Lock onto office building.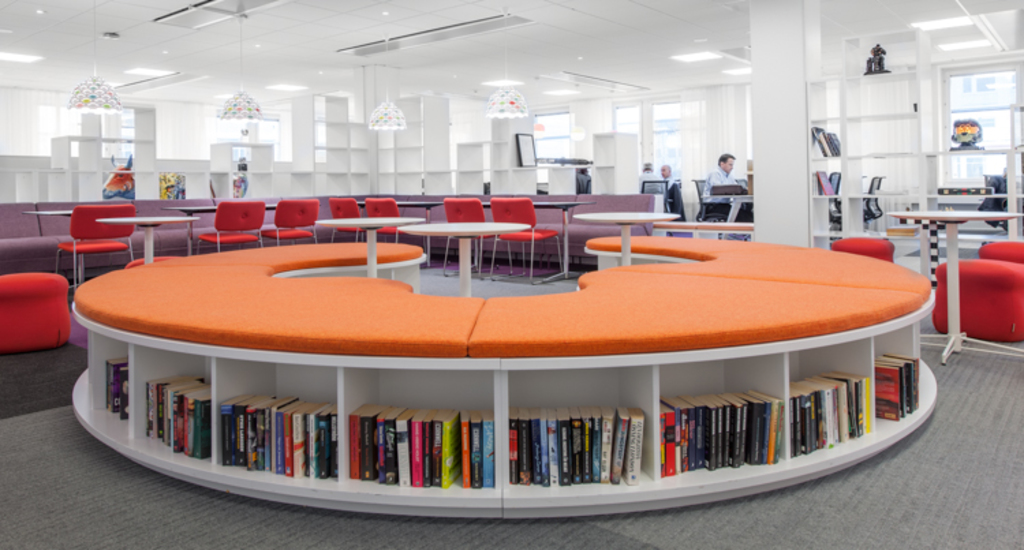
Locked: x1=0, y1=0, x2=1023, y2=549.
